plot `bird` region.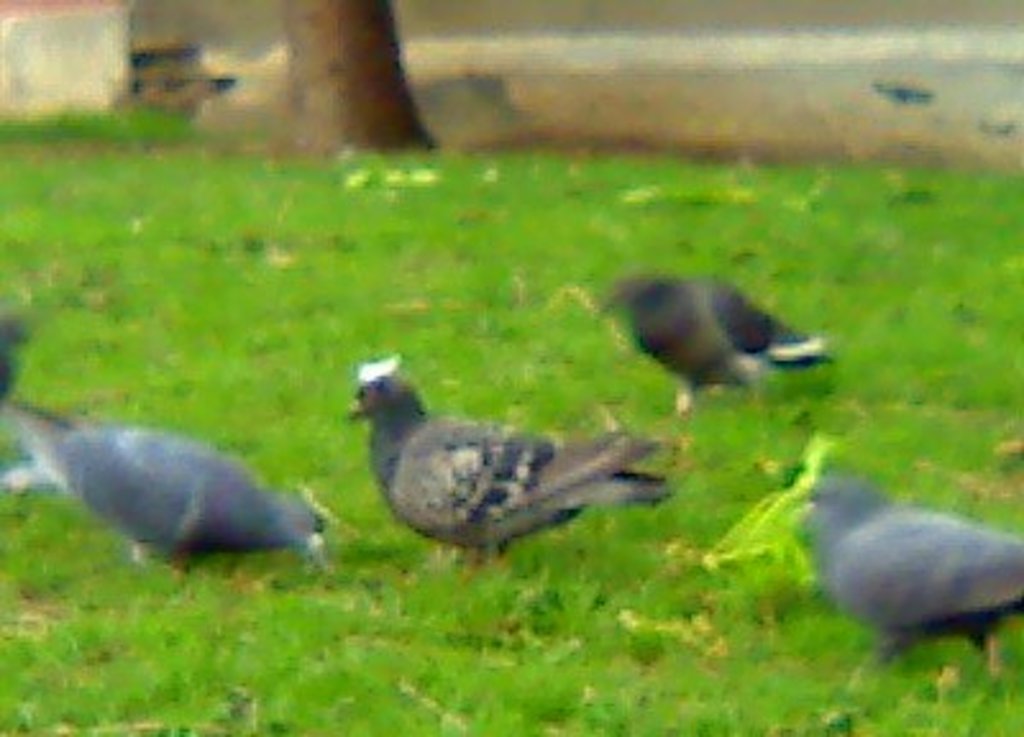
Plotted at 3 399 325 583.
